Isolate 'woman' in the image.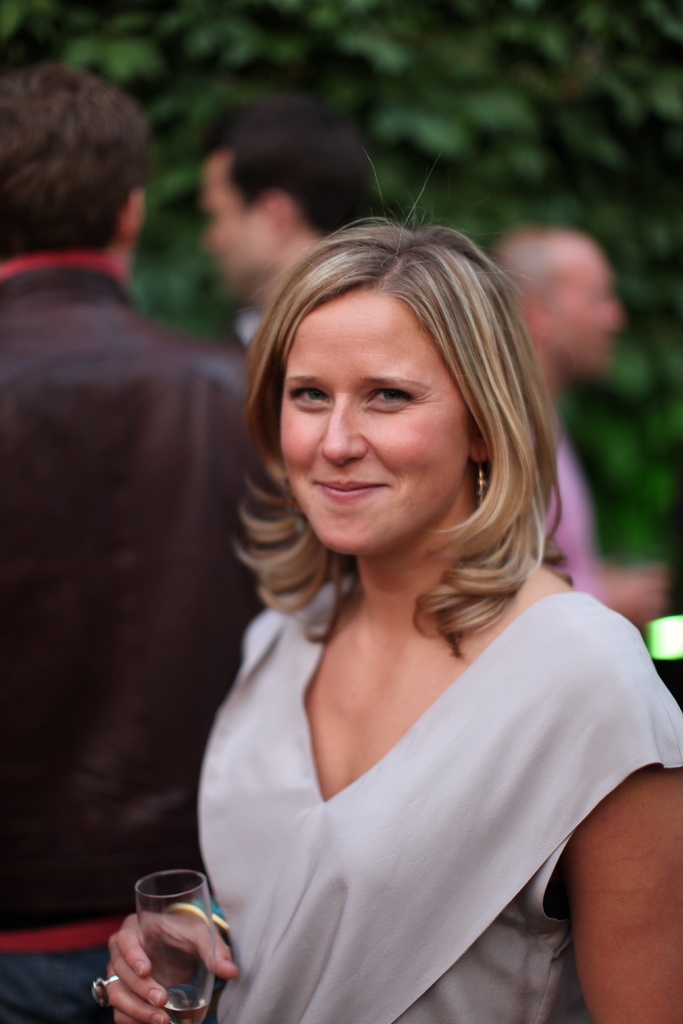
Isolated region: {"x1": 169, "y1": 184, "x2": 644, "y2": 1023}.
